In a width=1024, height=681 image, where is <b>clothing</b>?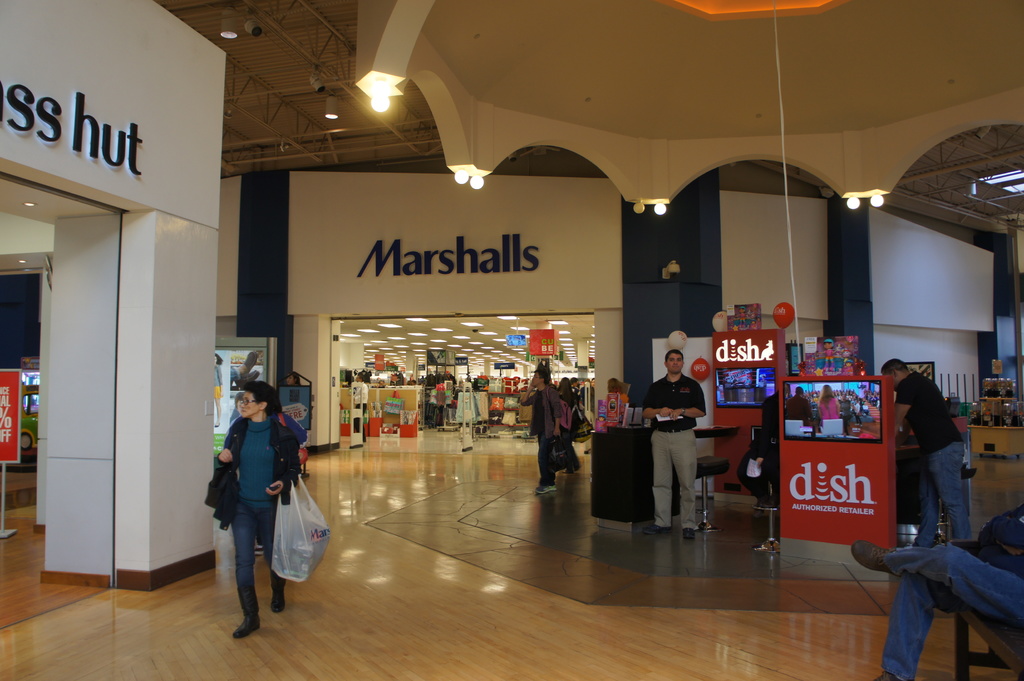
box=[783, 396, 817, 420].
